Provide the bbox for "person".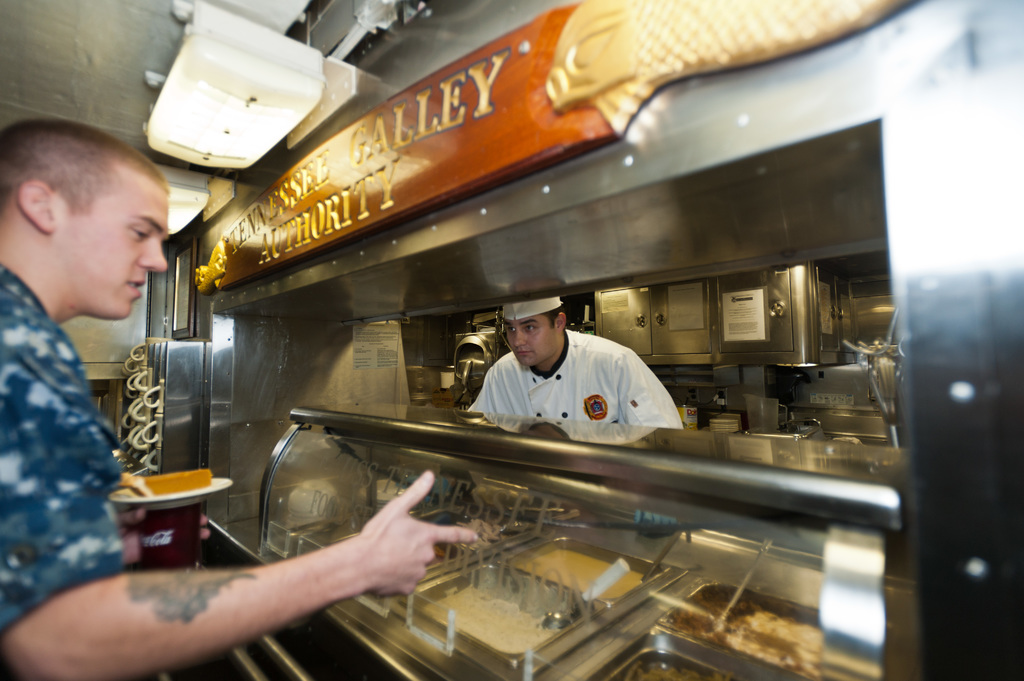
470:289:665:456.
